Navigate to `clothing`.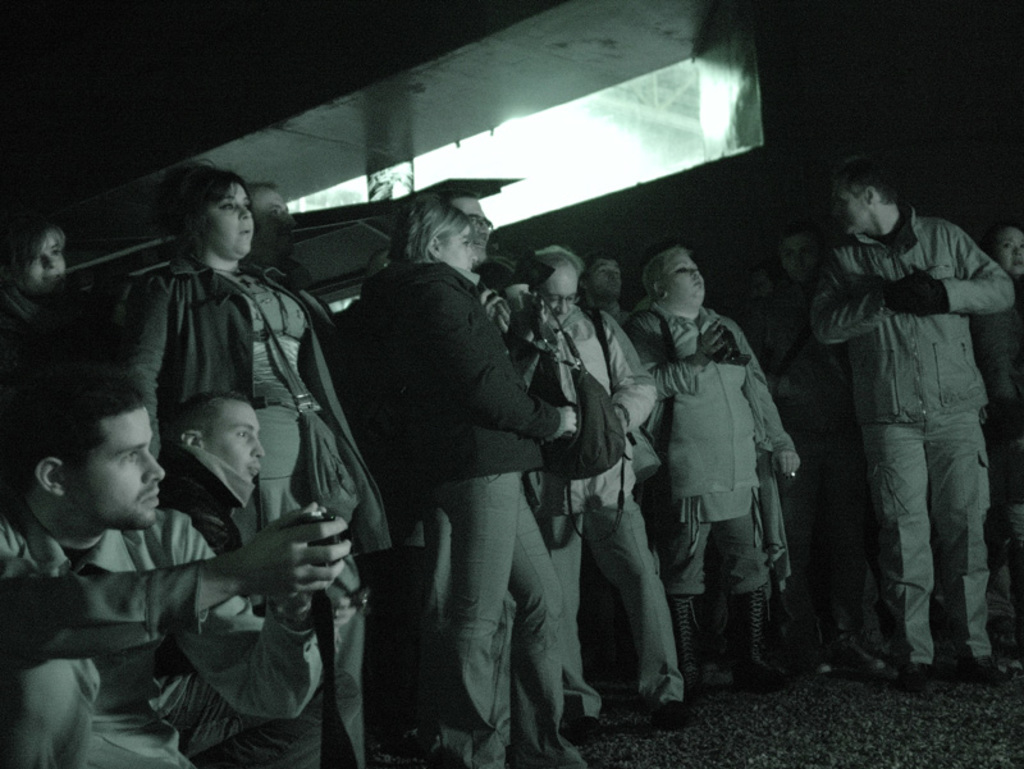
Navigation target: [499,310,682,720].
